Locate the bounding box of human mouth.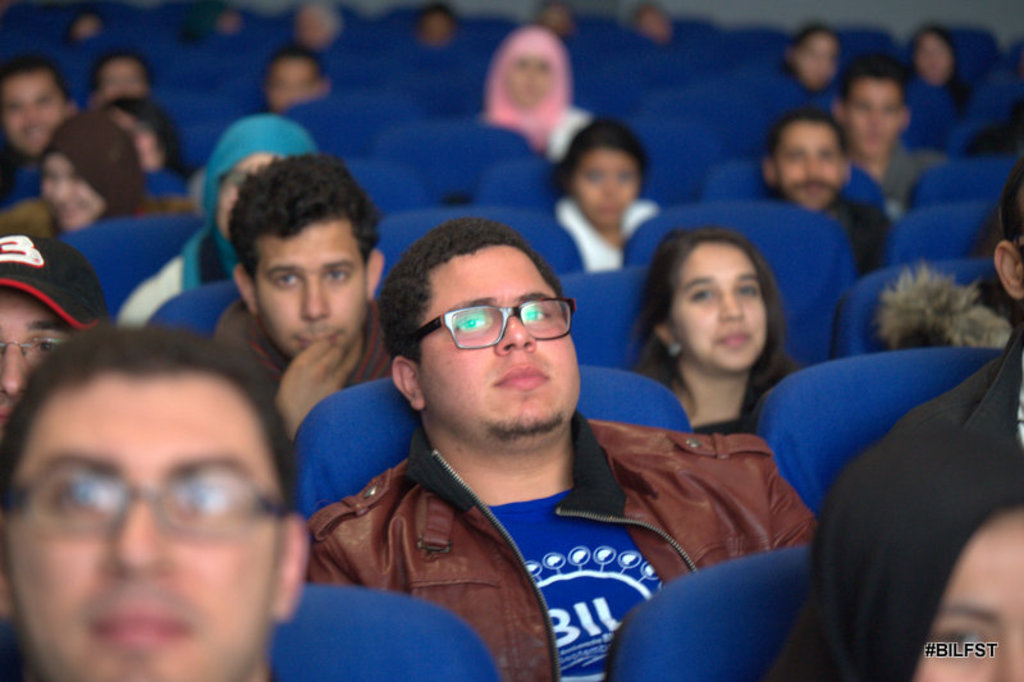
Bounding box: {"left": 86, "top": 594, "right": 195, "bottom": 654}.
